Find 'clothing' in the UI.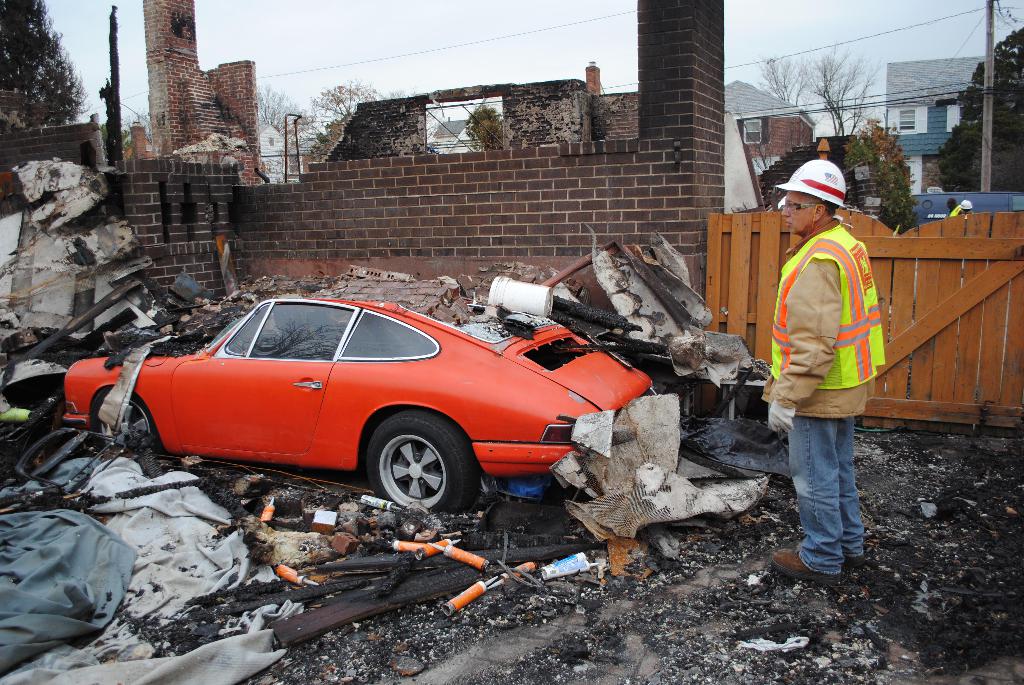
UI element at bbox=[755, 212, 890, 567].
